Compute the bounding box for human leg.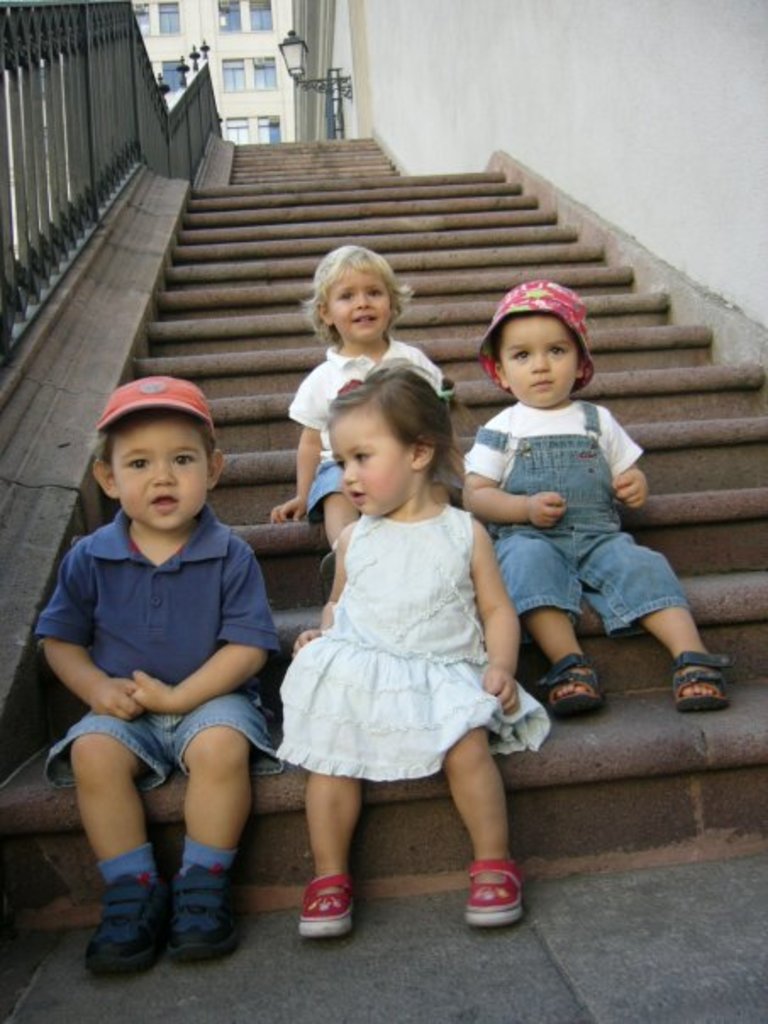
(x1=315, y1=451, x2=354, y2=561).
